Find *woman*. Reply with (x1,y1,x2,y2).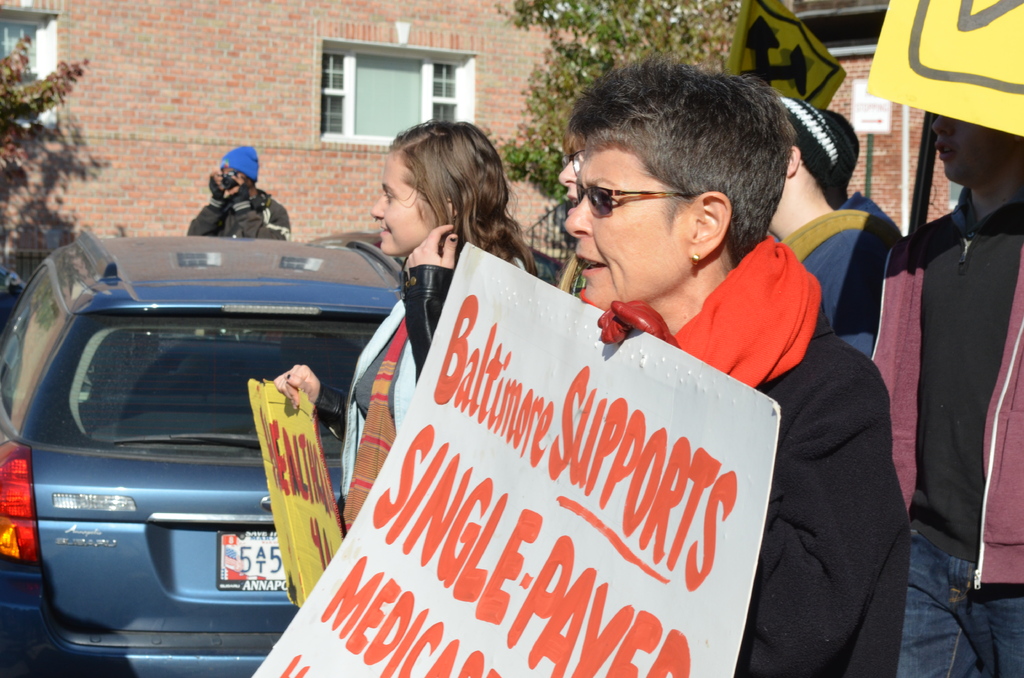
(276,116,537,516).
